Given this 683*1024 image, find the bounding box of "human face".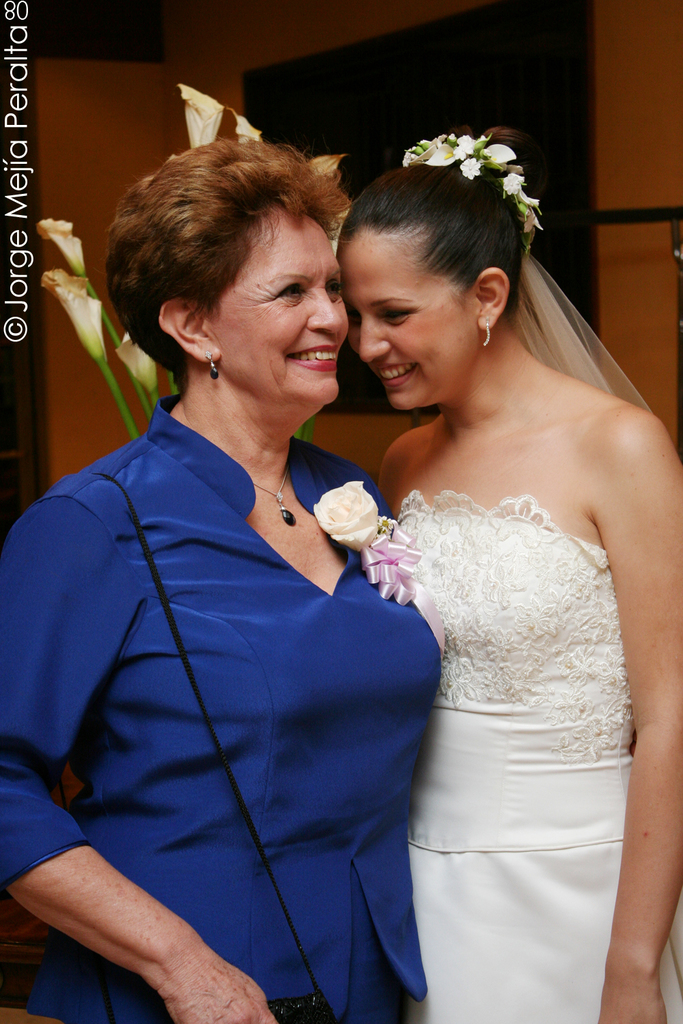
{"left": 337, "top": 238, "right": 477, "bottom": 411}.
